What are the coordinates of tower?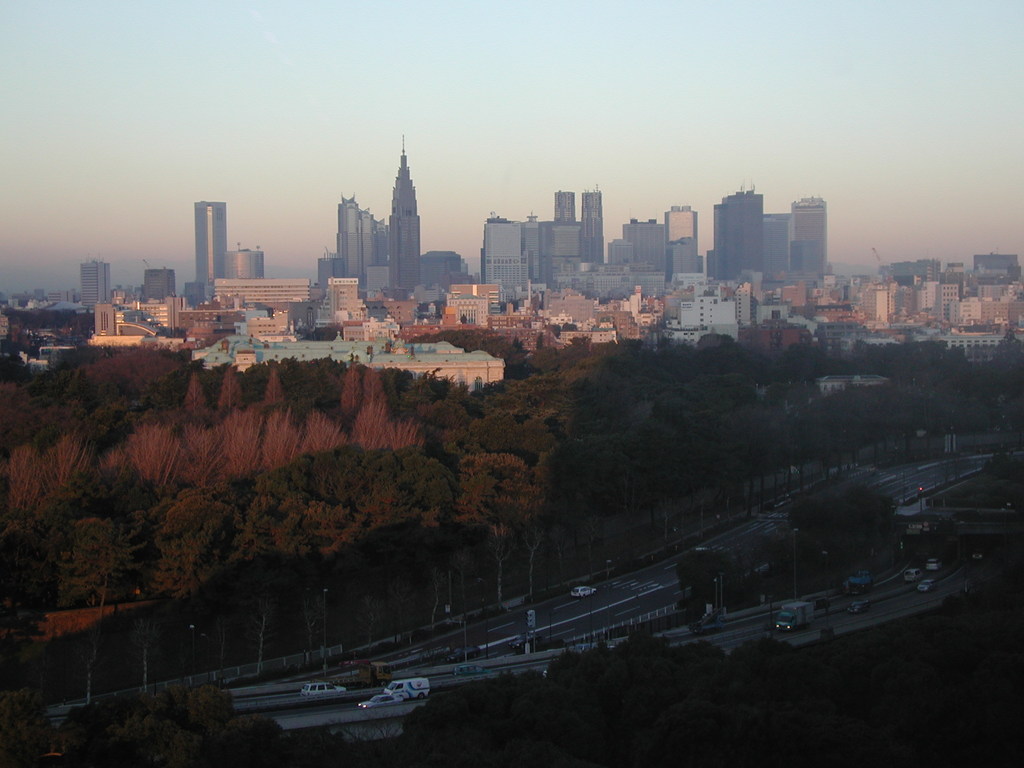
bbox=[145, 271, 178, 297].
